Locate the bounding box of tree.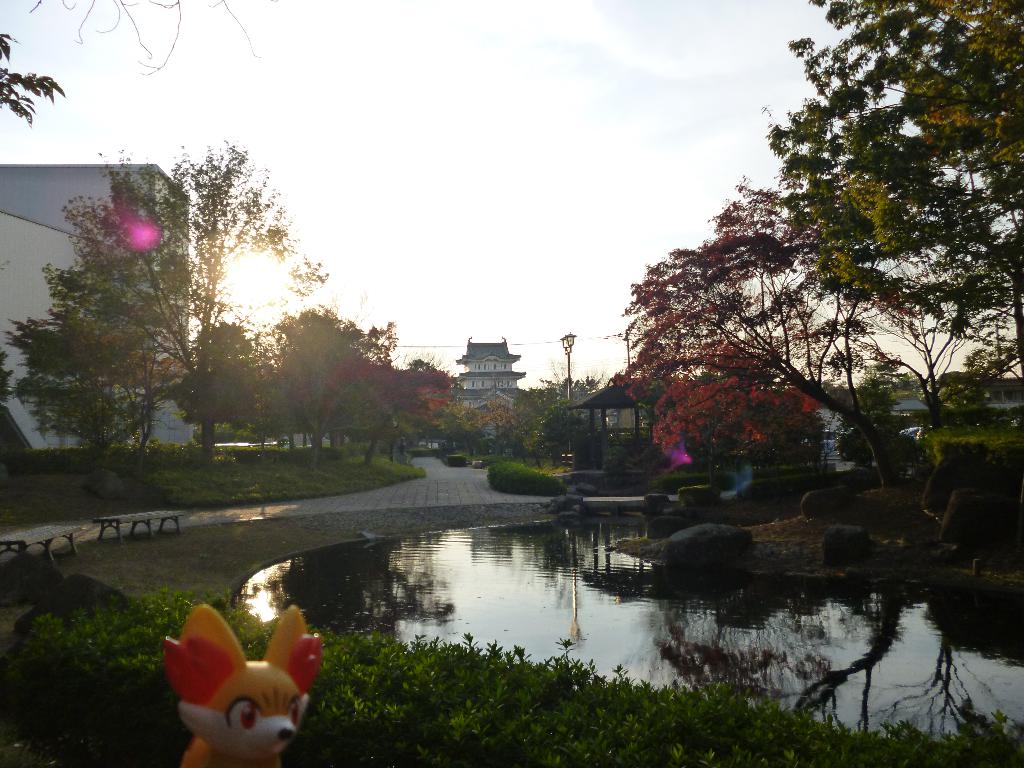
Bounding box: x1=214, y1=301, x2=390, y2=463.
